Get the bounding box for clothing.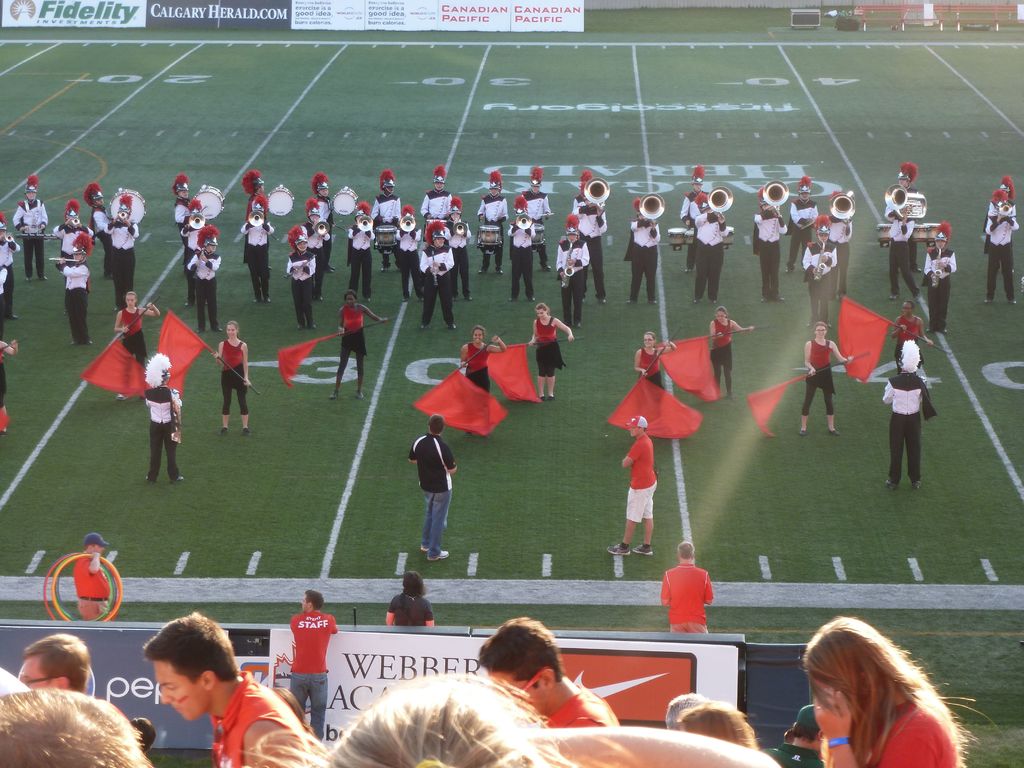
region(144, 390, 179, 479).
